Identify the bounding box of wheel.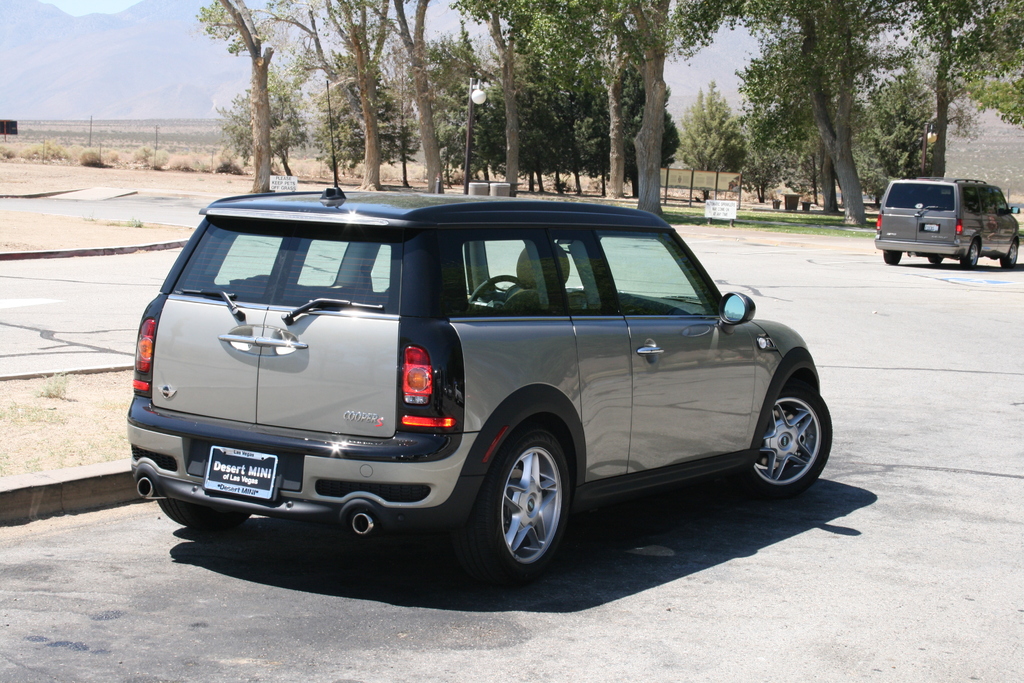
(880, 248, 904, 272).
